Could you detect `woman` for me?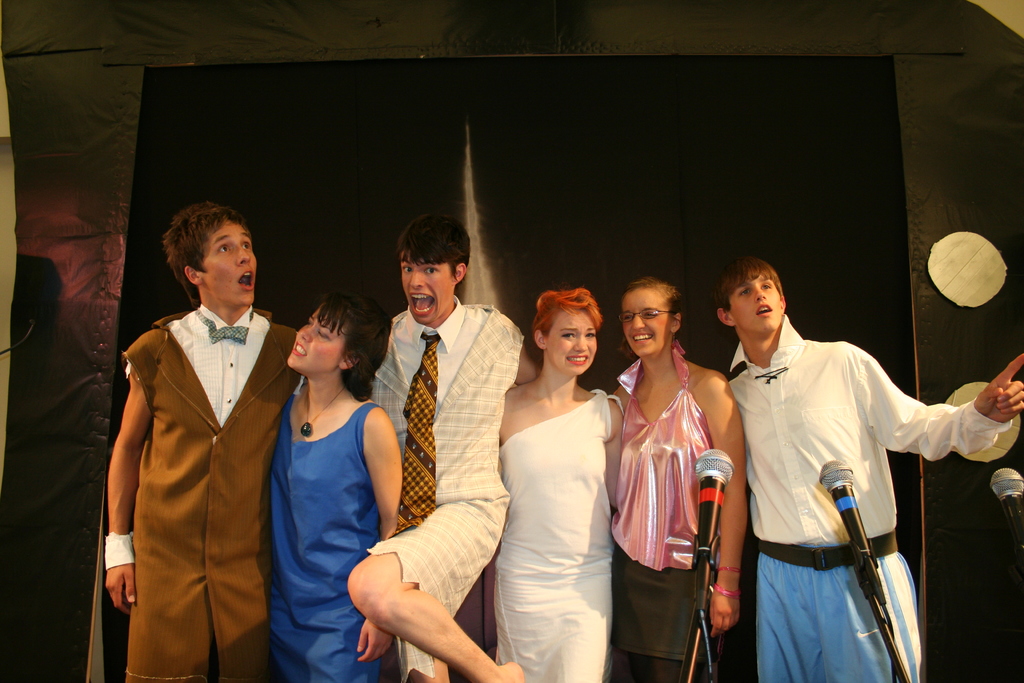
Detection result: (left=610, top=276, right=749, bottom=682).
